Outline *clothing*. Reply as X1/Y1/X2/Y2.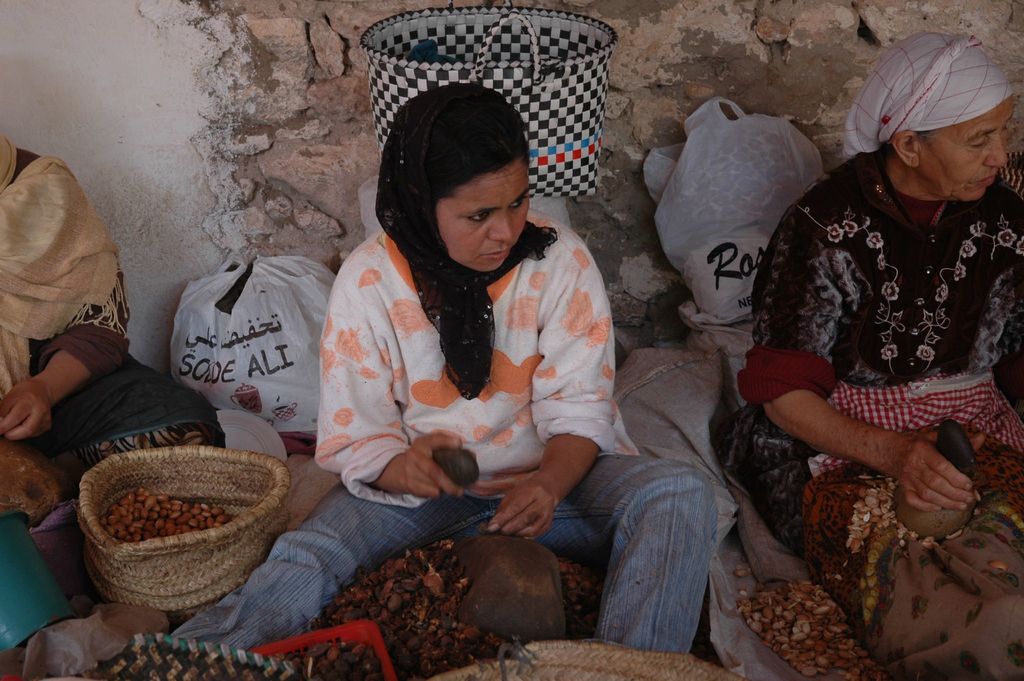
172/206/723/674.
